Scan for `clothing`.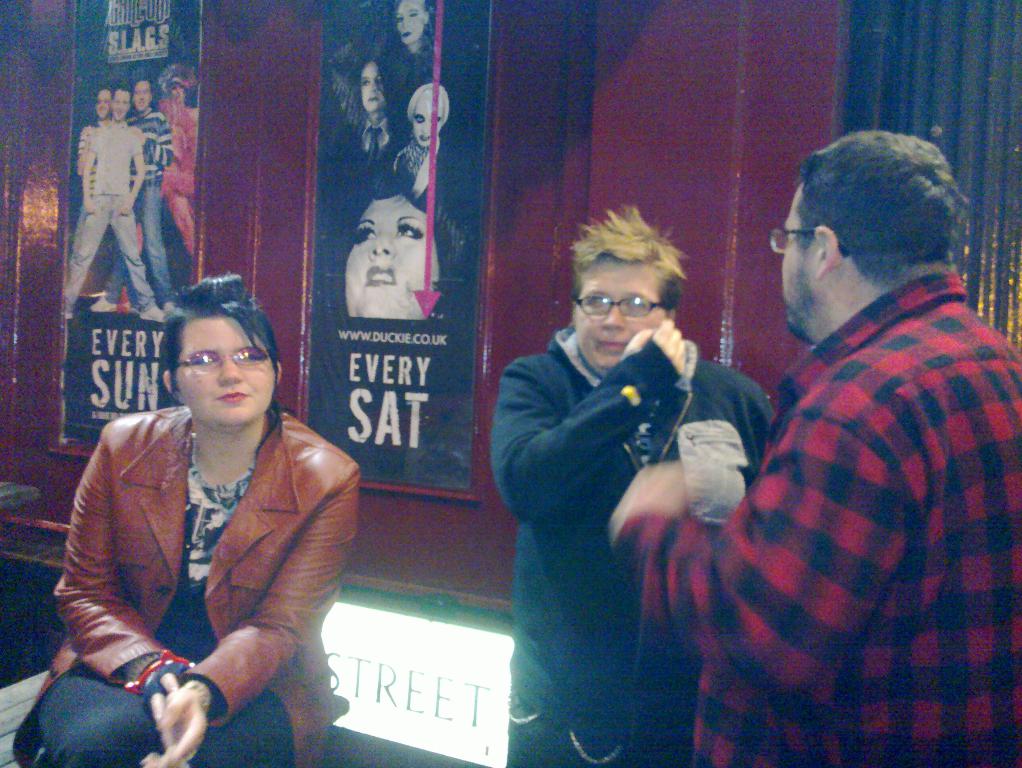
Scan result: [61,130,160,315].
